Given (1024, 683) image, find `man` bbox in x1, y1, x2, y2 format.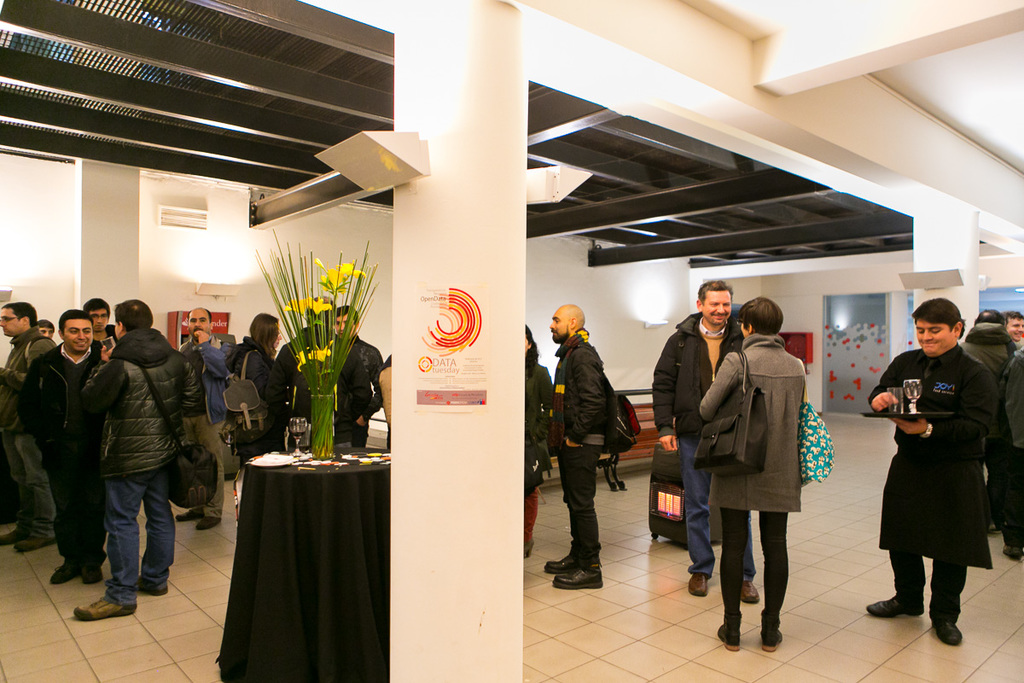
538, 305, 608, 593.
